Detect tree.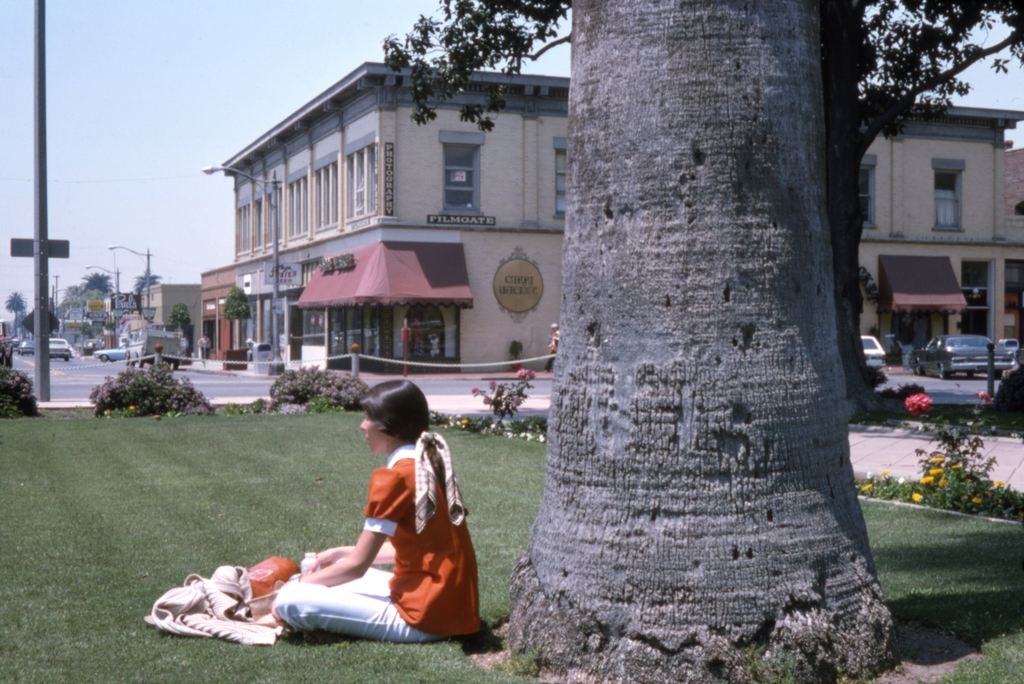
Detected at select_region(132, 267, 163, 305).
